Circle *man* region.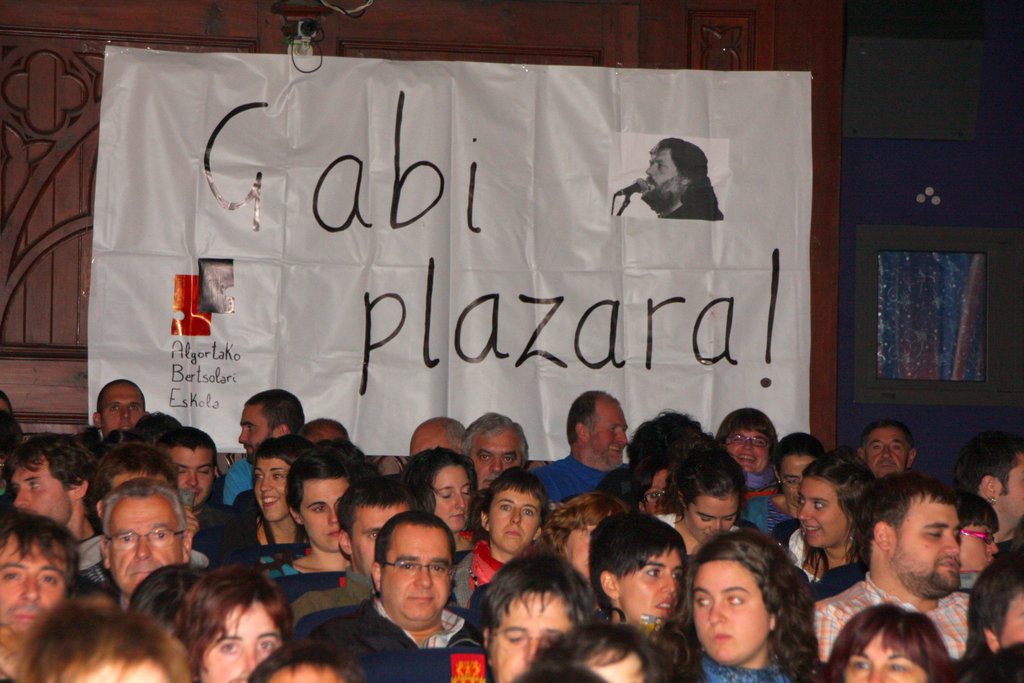
Region: locate(973, 549, 1023, 655).
